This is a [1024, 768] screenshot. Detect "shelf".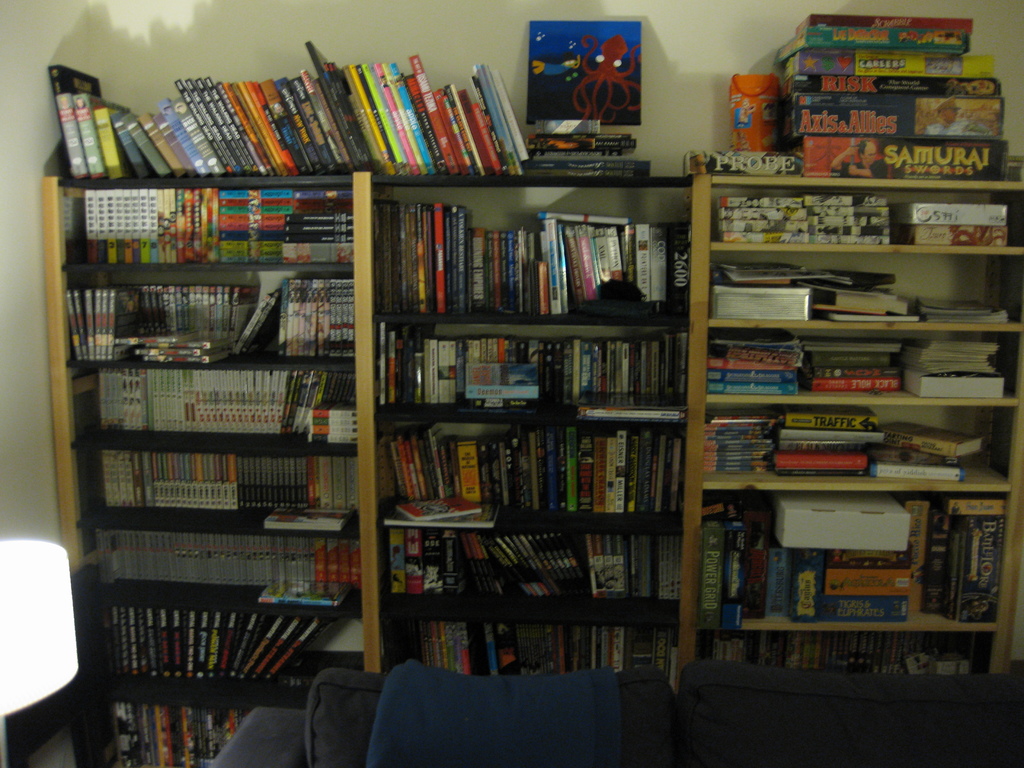
region(31, 120, 1023, 767).
